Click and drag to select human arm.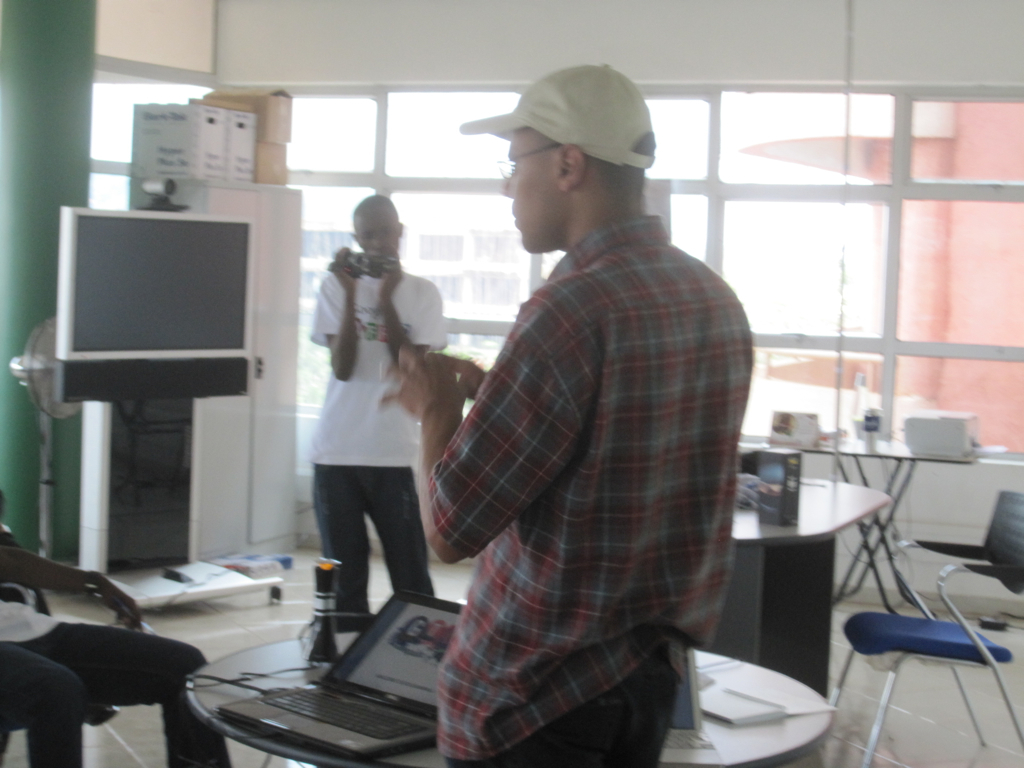
Selection: crop(374, 290, 587, 579).
